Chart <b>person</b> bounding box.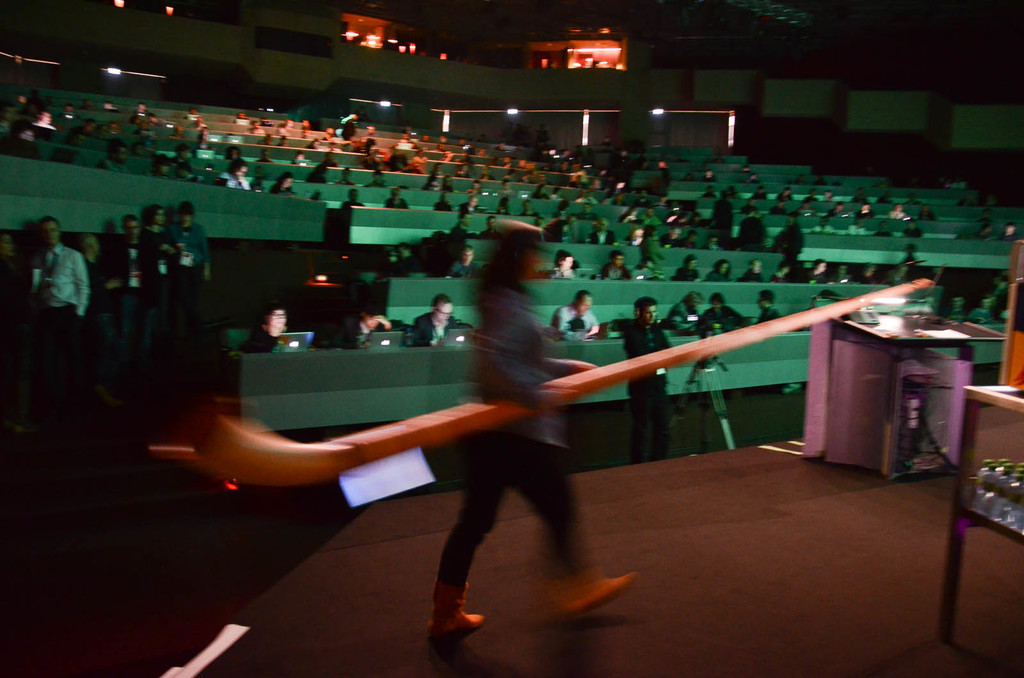
Charted: (447,246,479,279).
